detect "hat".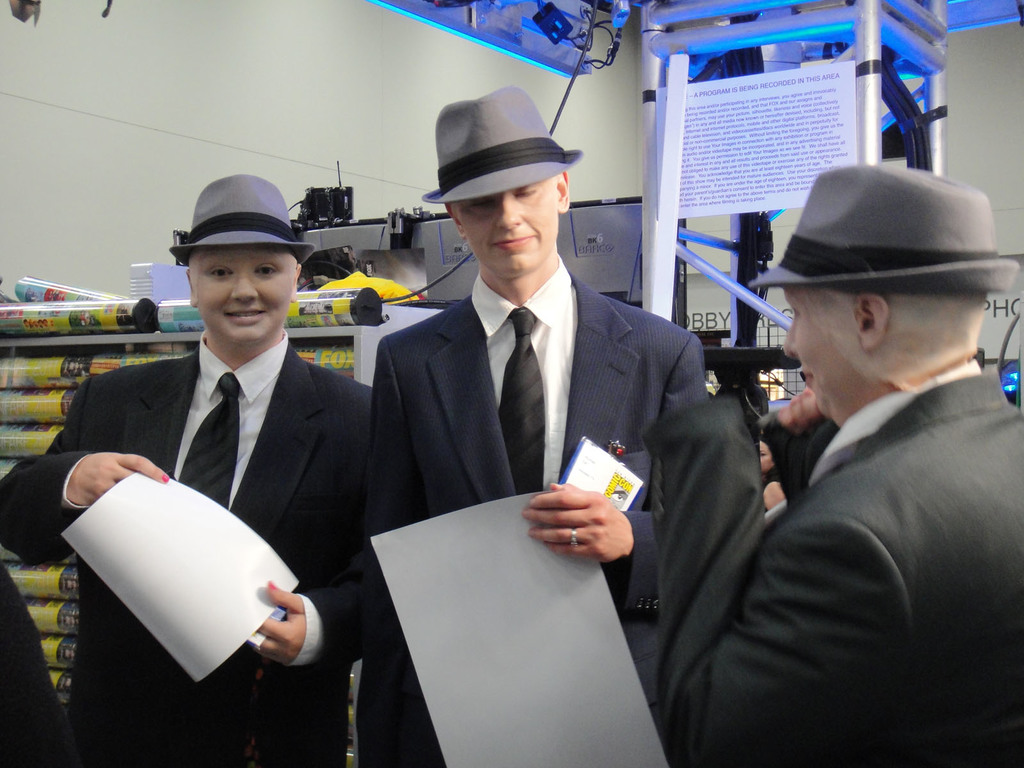
Detected at 424,83,584,206.
